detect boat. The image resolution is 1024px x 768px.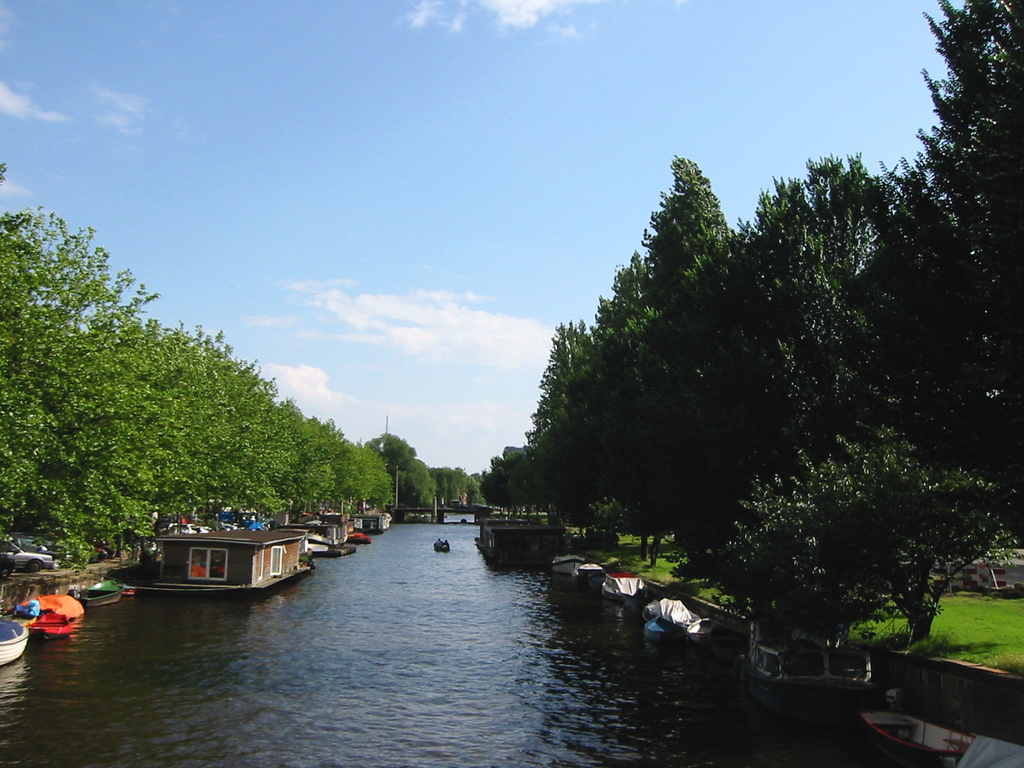
box(133, 504, 316, 603).
